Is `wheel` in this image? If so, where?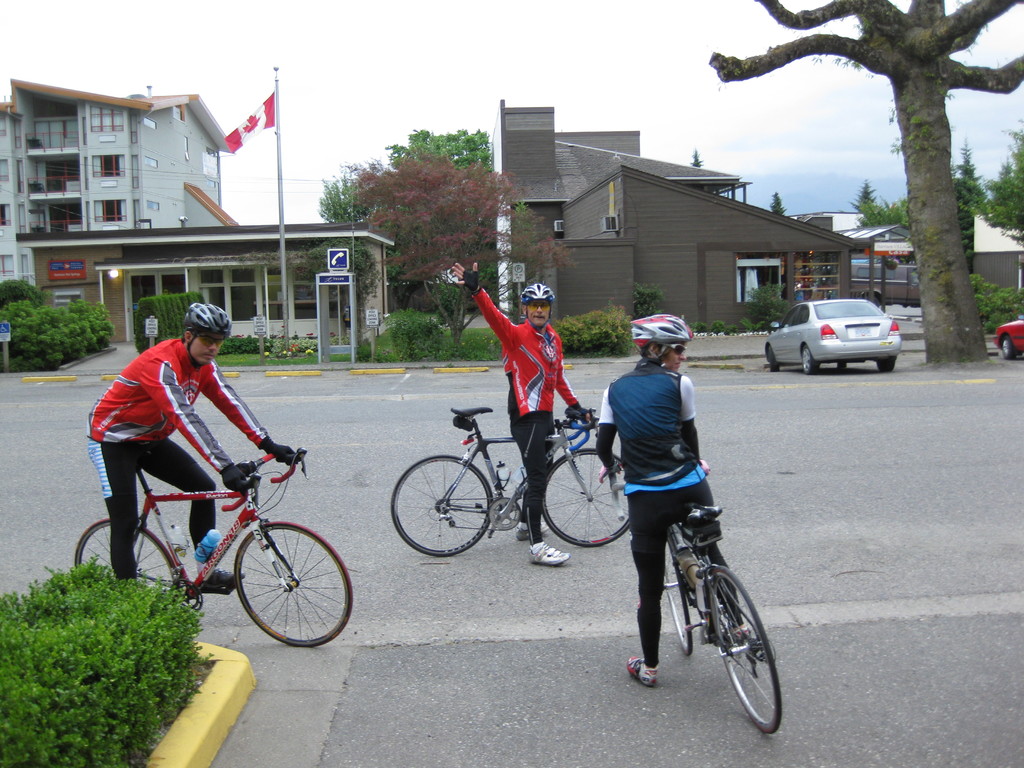
Yes, at 877, 358, 895, 369.
